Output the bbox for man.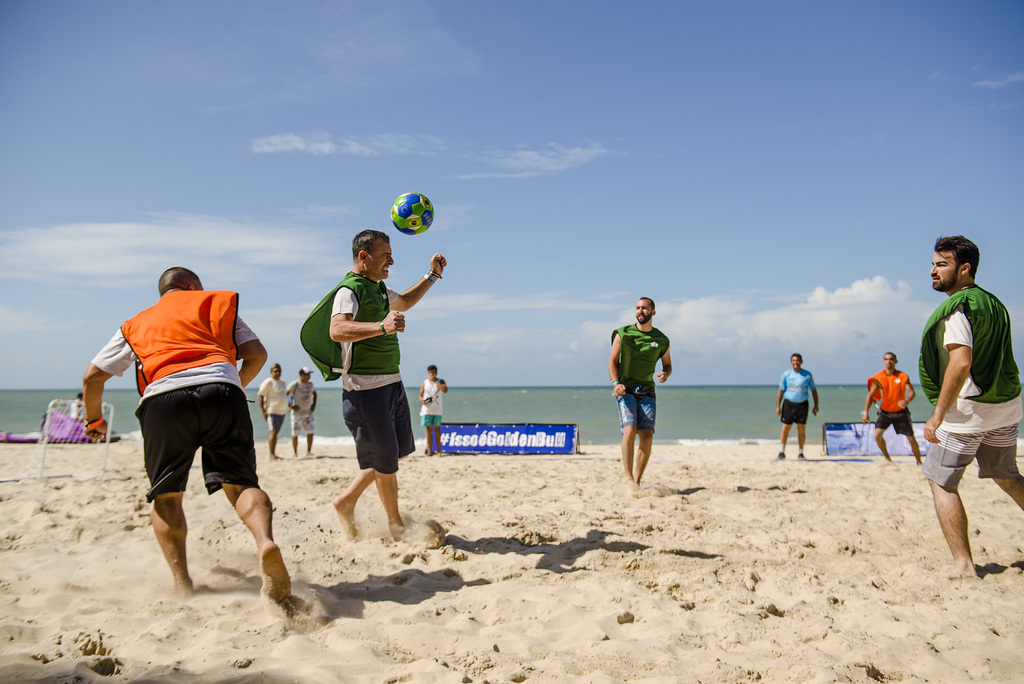
Rect(335, 231, 440, 539).
